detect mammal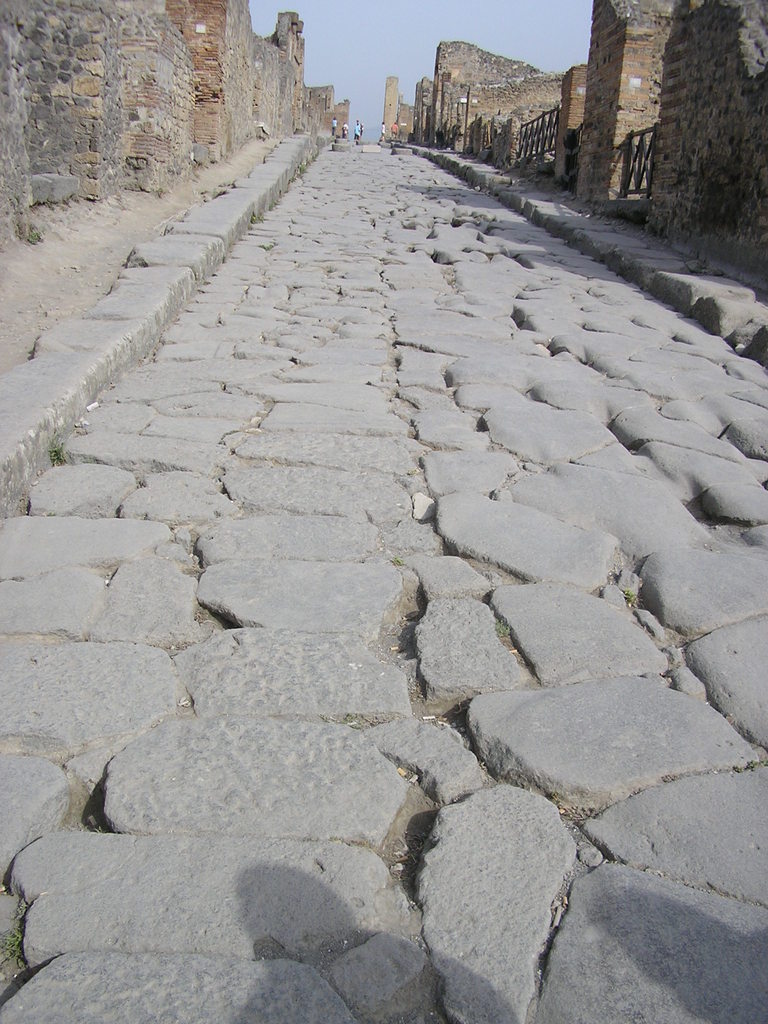
l=332, t=115, r=335, b=132
